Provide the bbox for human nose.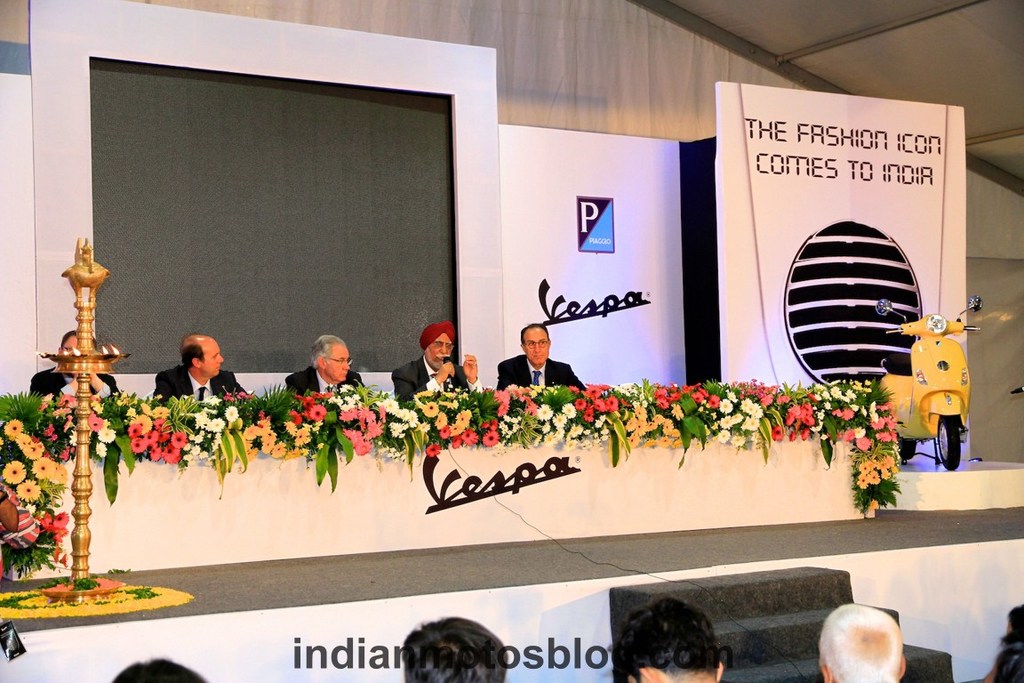
bbox(216, 355, 225, 361).
